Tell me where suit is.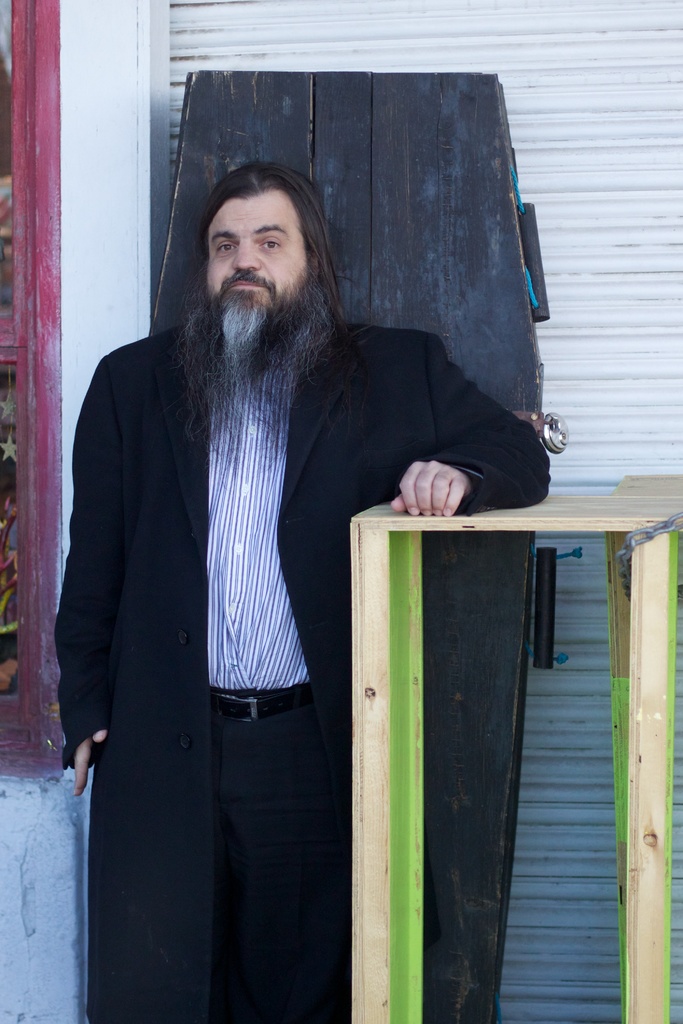
suit is at bbox(55, 316, 550, 1023).
